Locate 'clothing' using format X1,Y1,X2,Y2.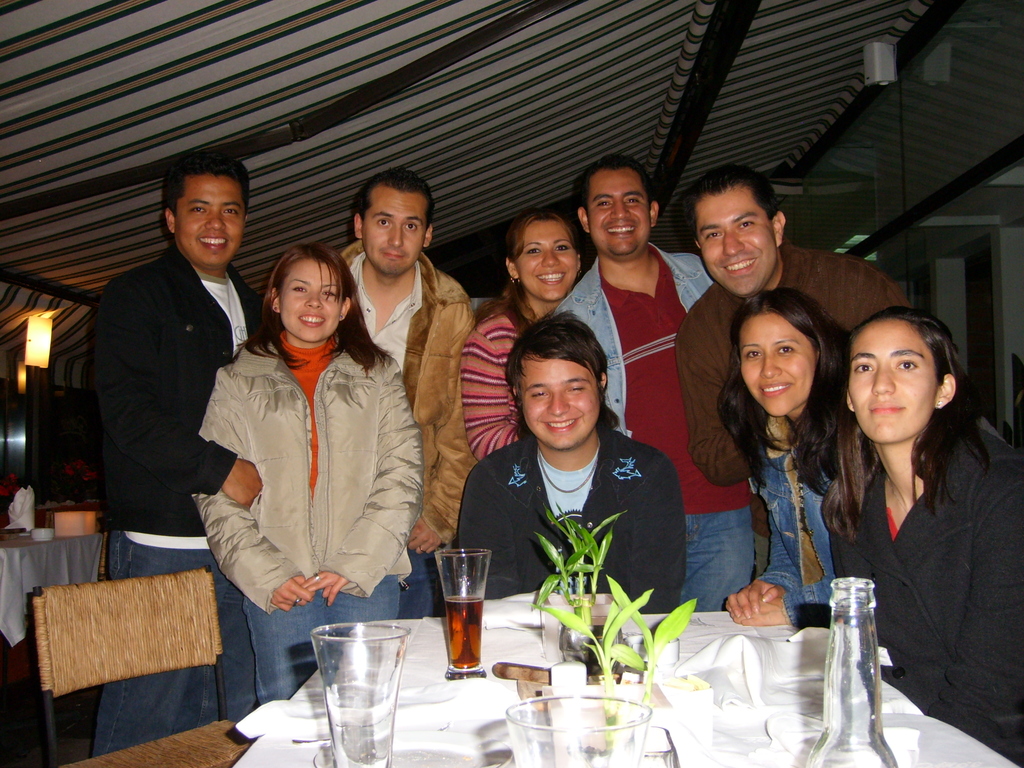
675,243,920,613.
